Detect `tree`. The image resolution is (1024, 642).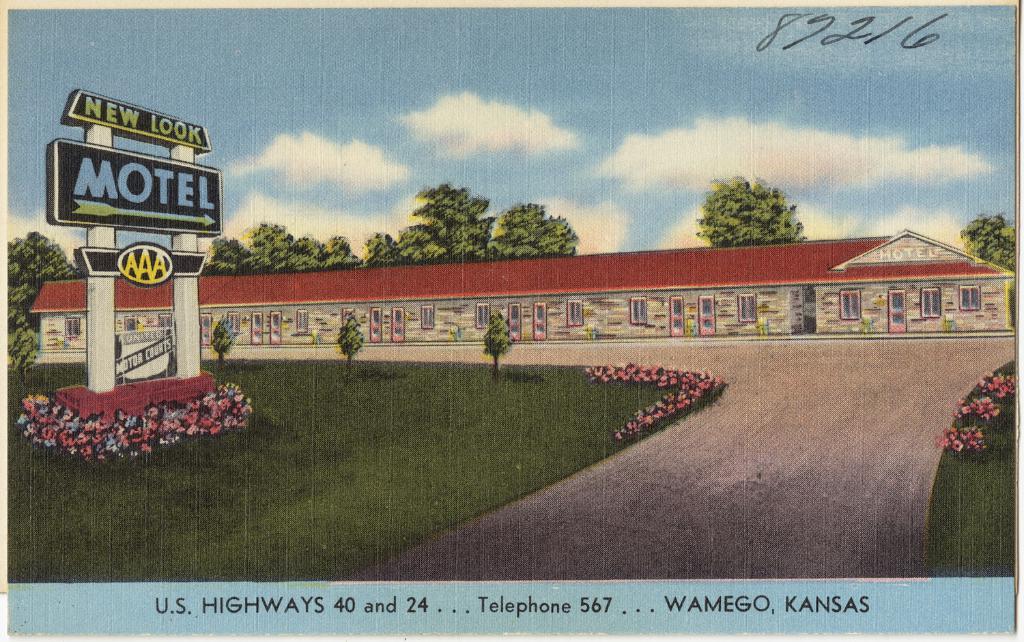
[left=199, top=232, right=252, bottom=276].
